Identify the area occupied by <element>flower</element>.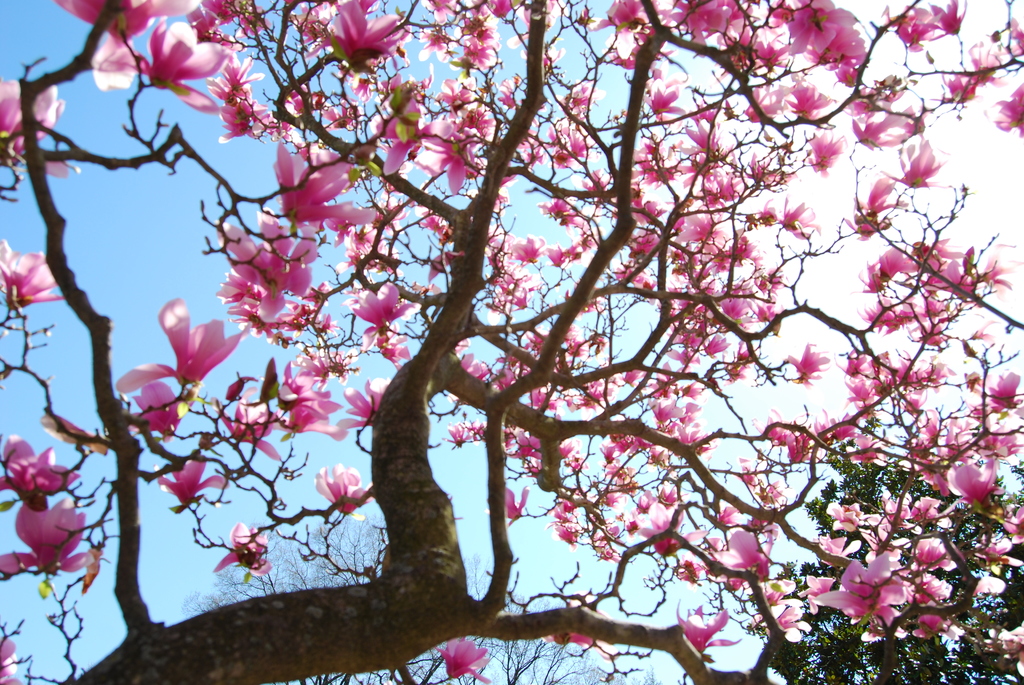
Area: detection(212, 273, 264, 320).
